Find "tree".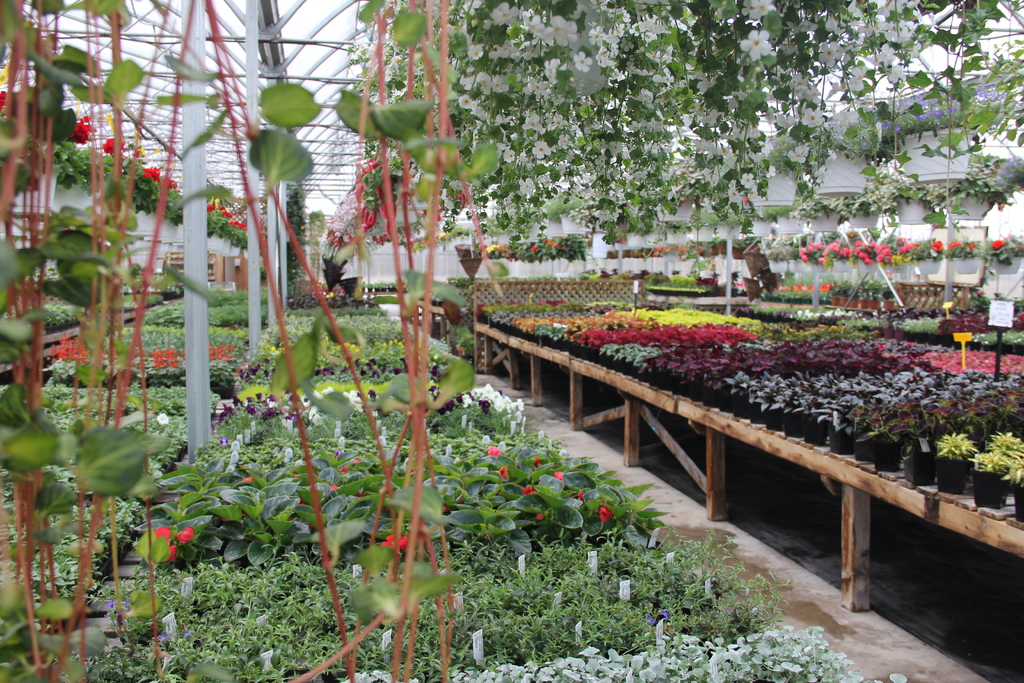
region(363, 2, 1023, 232).
